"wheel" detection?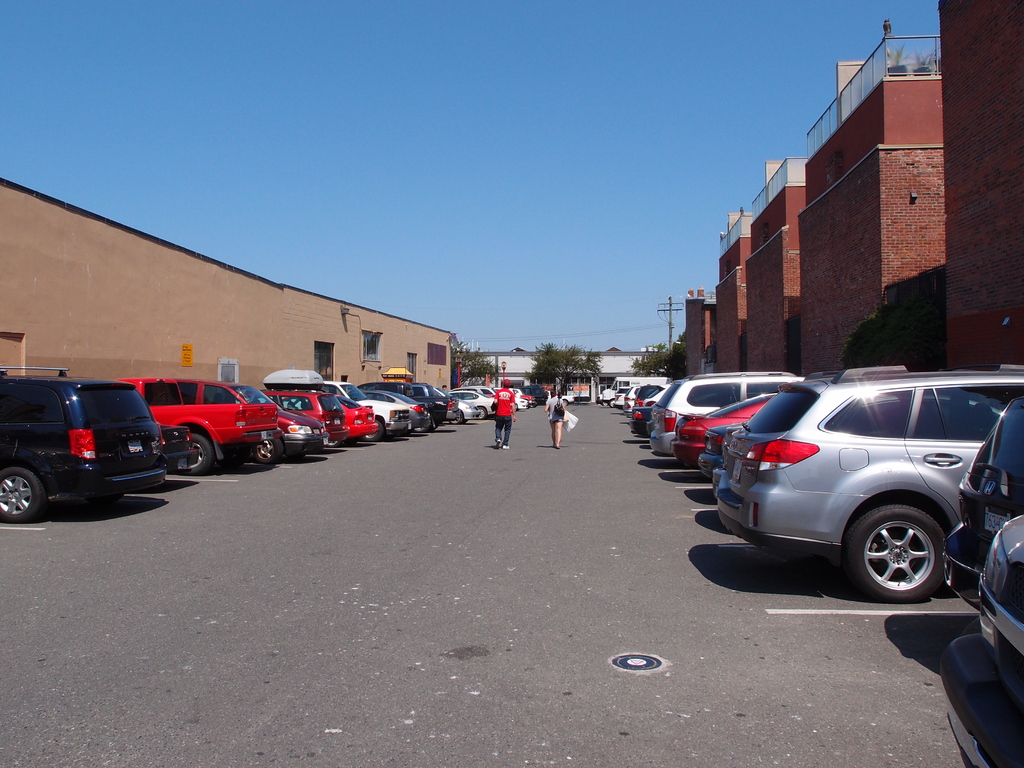
{"left": 429, "top": 415, "right": 438, "bottom": 429}
